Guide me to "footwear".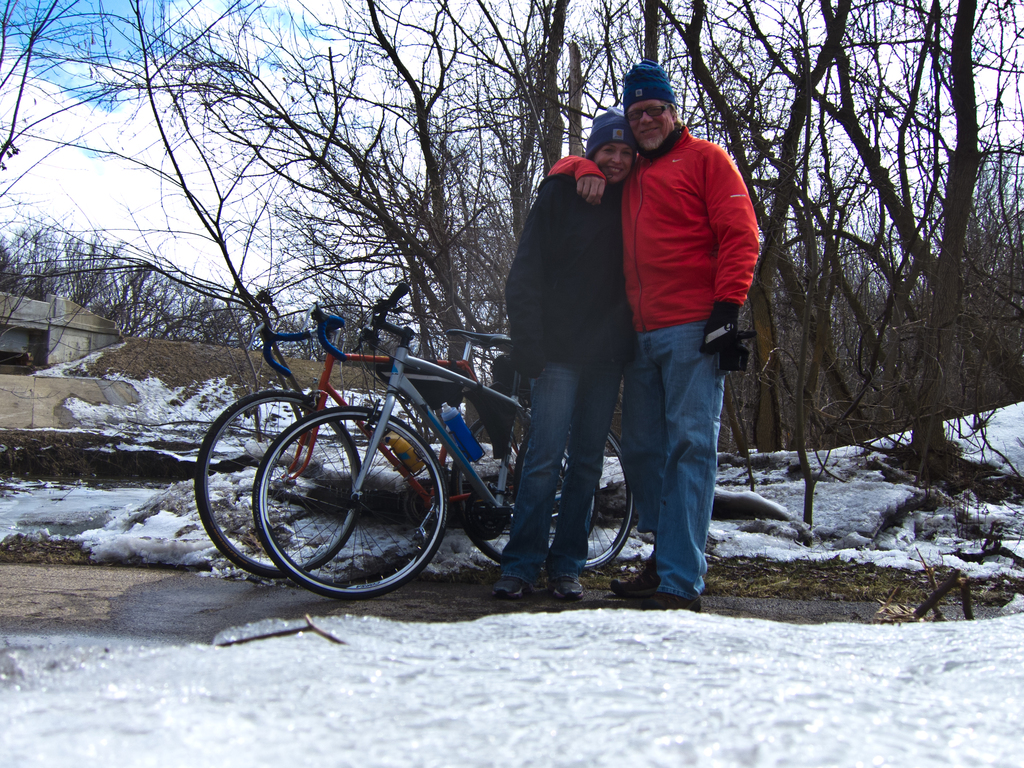
Guidance: <bbox>609, 561, 650, 588</bbox>.
